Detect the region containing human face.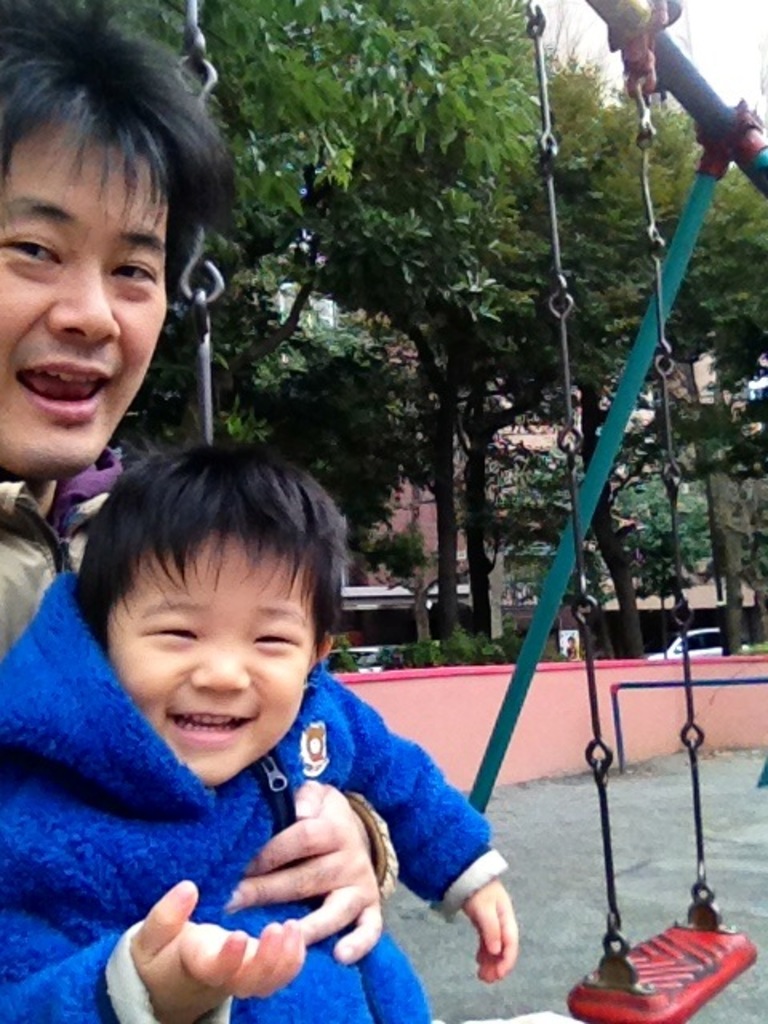
detection(0, 126, 166, 475).
